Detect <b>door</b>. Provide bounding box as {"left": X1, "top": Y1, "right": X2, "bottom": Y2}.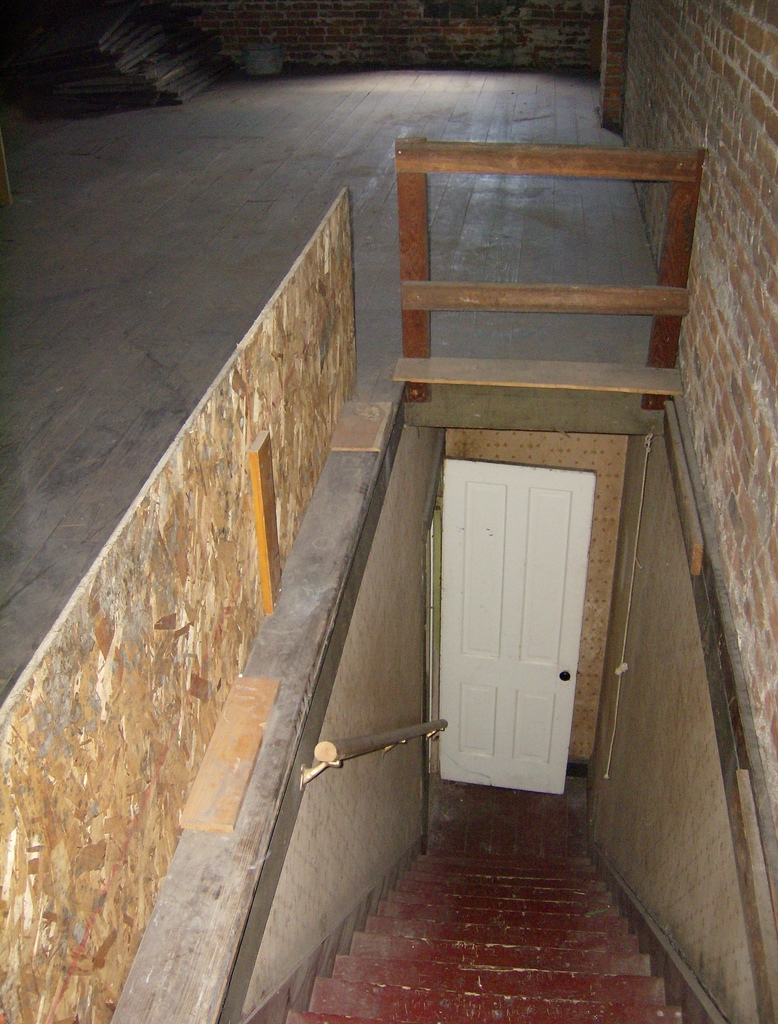
{"left": 410, "top": 406, "right": 624, "bottom": 829}.
